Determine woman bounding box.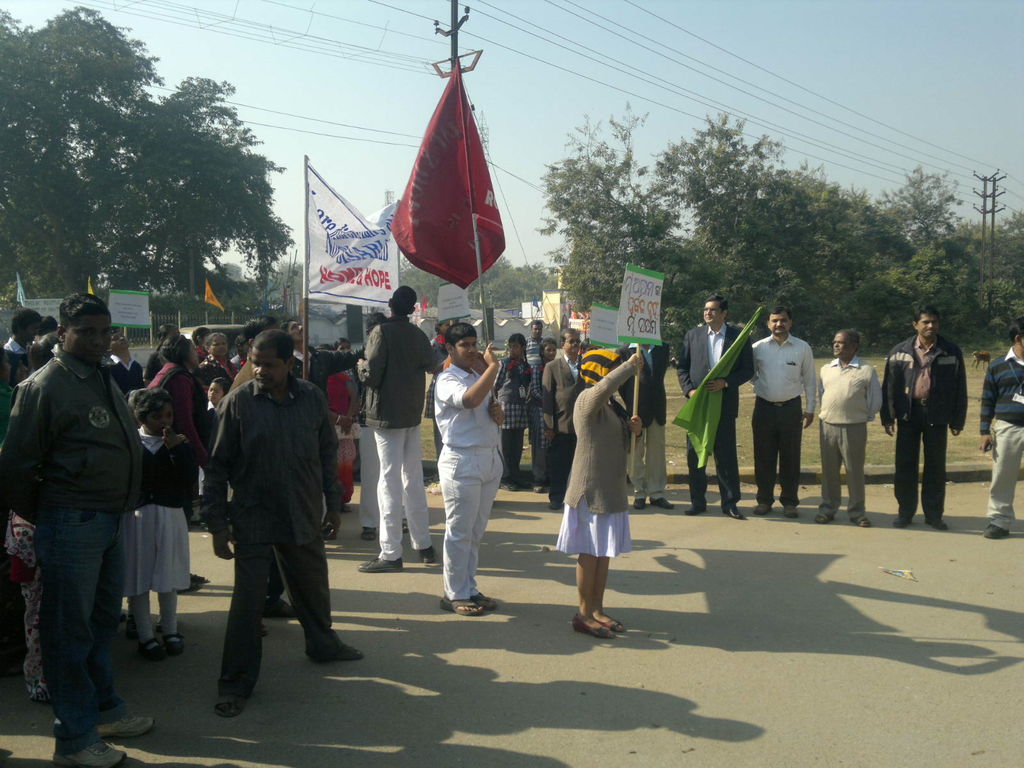
Determined: bbox(202, 332, 236, 378).
